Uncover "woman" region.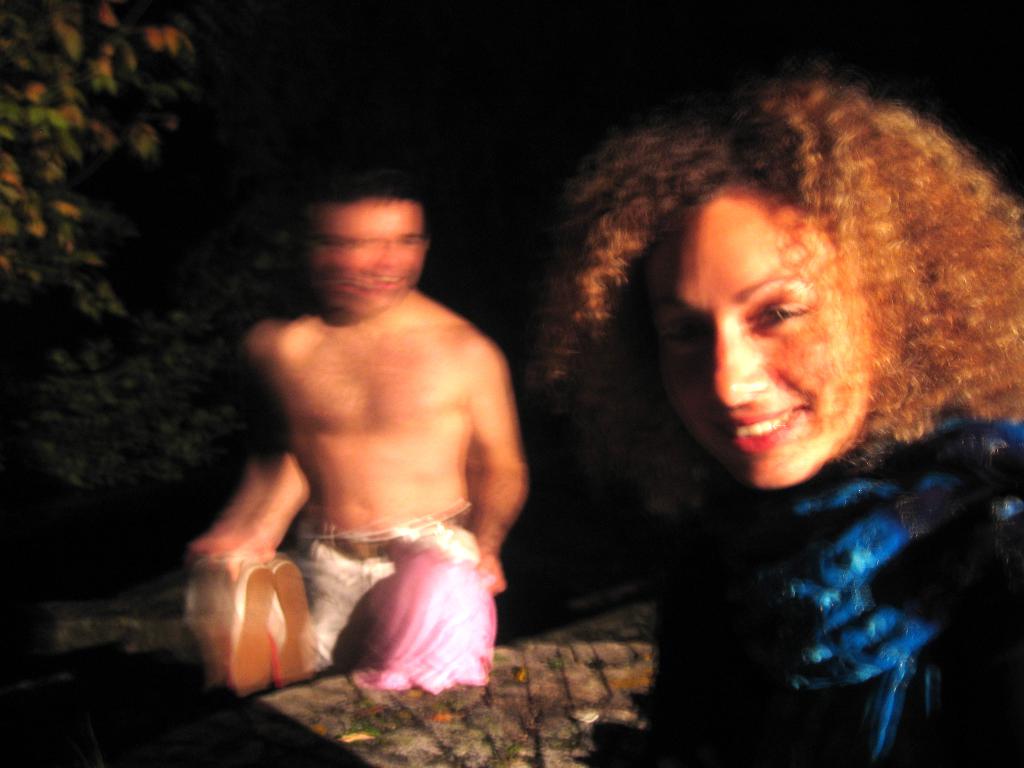
Uncovered: (left=537, top=61, right=1023, bottom=767).
